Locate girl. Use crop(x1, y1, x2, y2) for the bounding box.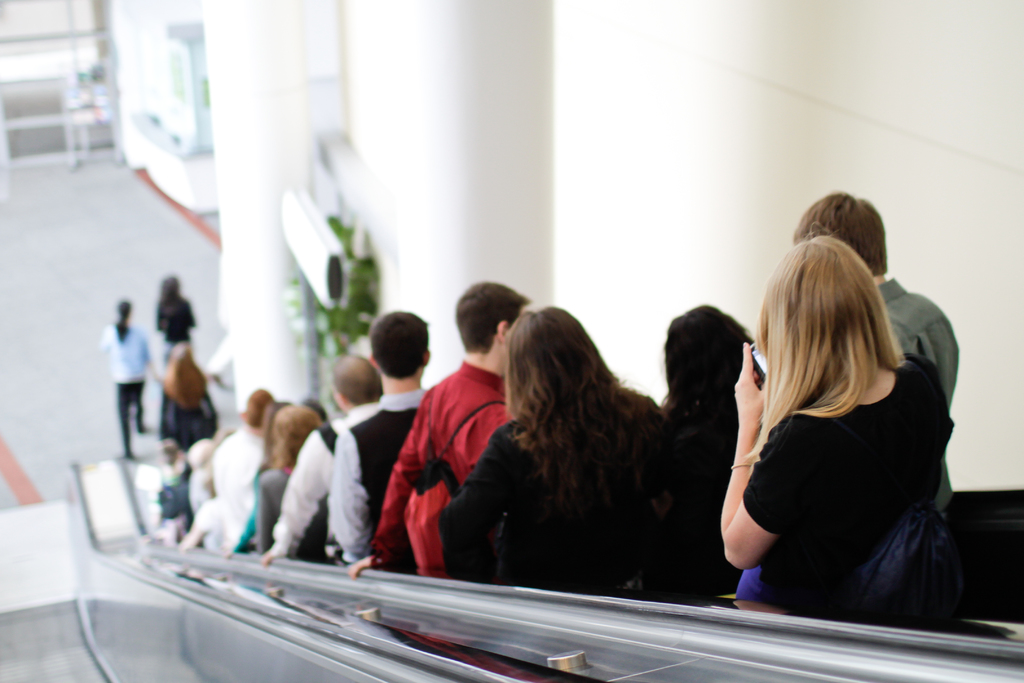
crop(252, 406, 344, 562).
